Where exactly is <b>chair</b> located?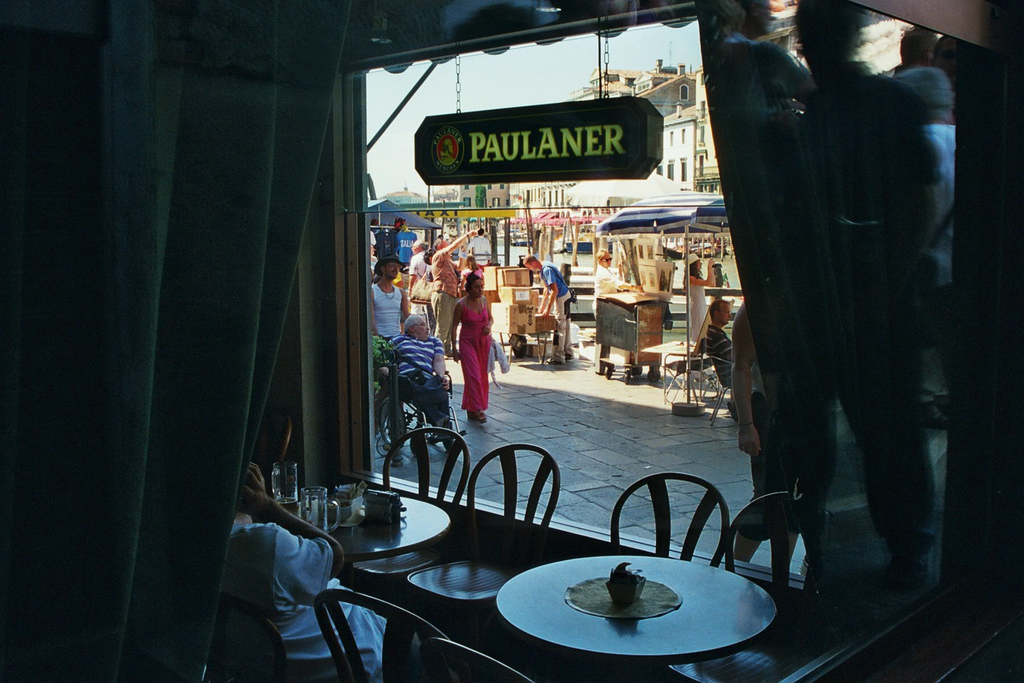
Its bounding box is rect(202, 600, 297, 682).
